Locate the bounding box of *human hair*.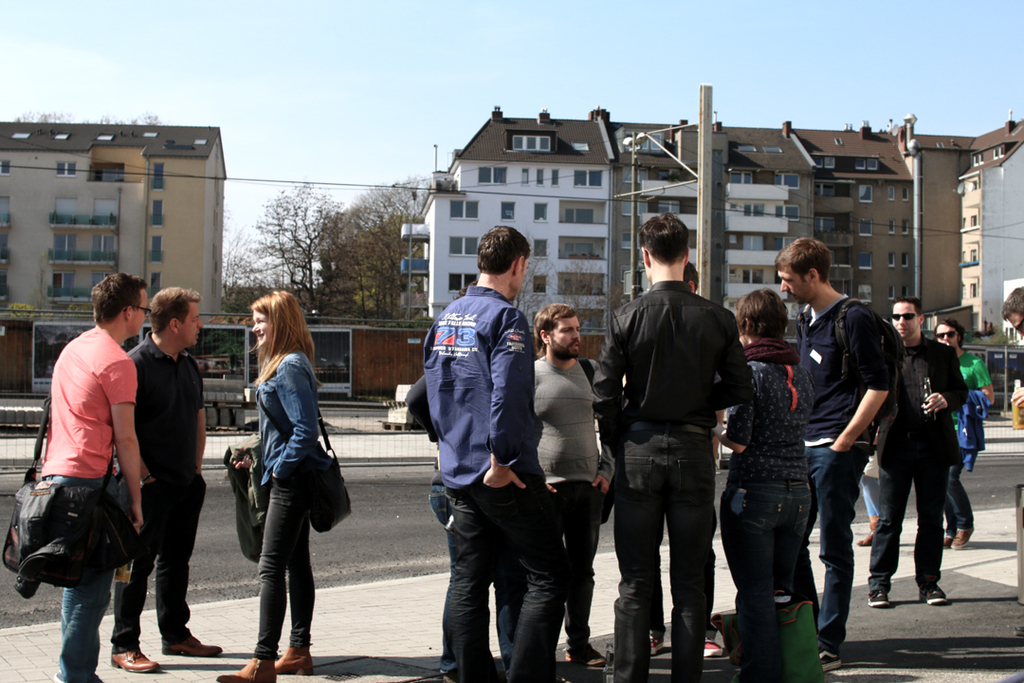
Bounding box: [left=91, top=269, right=144, bottom=323].
